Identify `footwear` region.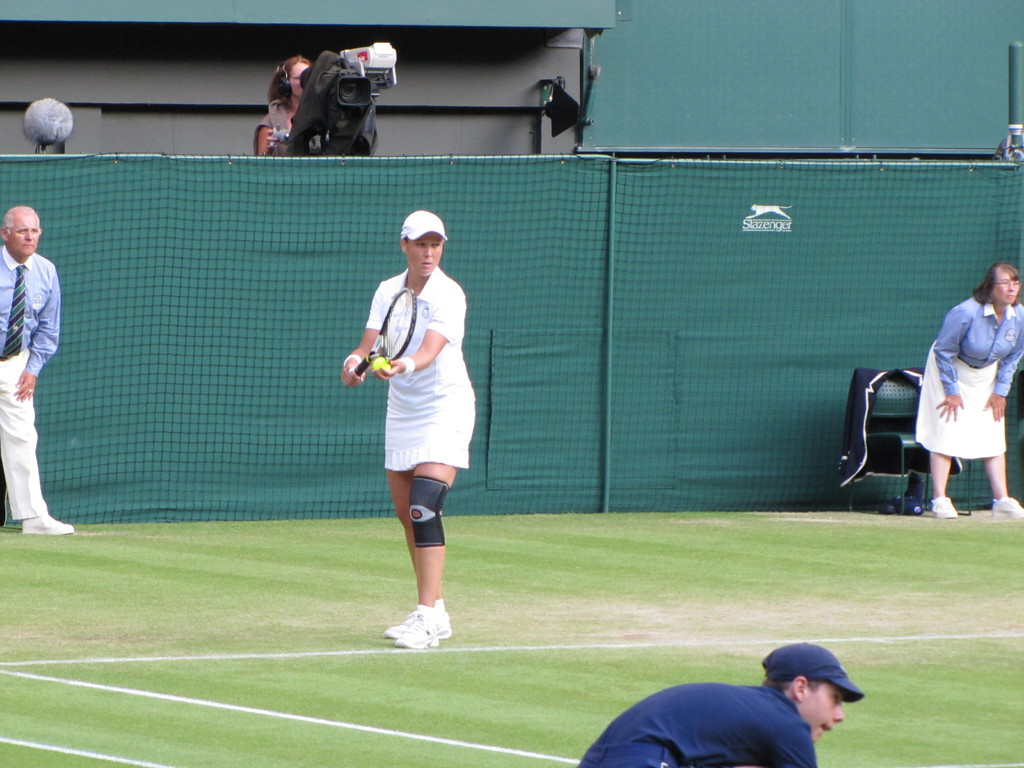
Region: <region>929, 495, 956, 517</region>.
